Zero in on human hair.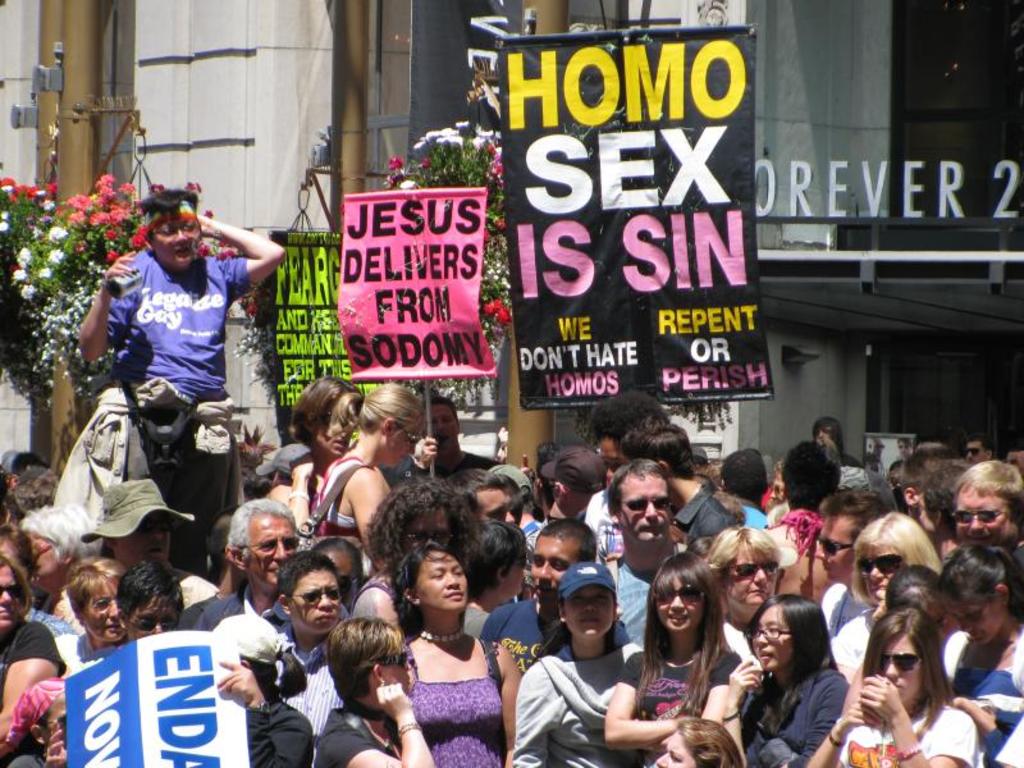
Zeroed in: bbox=(424, 398, 460, 421).
